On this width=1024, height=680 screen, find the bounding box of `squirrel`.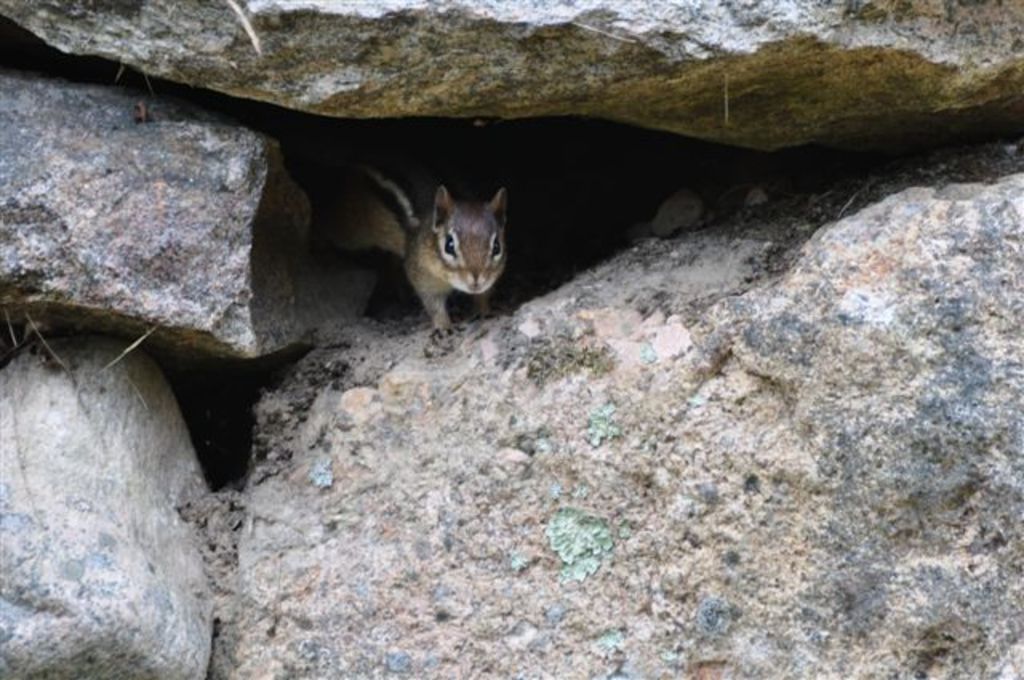
Bounding box: (309, 138, 522, 336).
